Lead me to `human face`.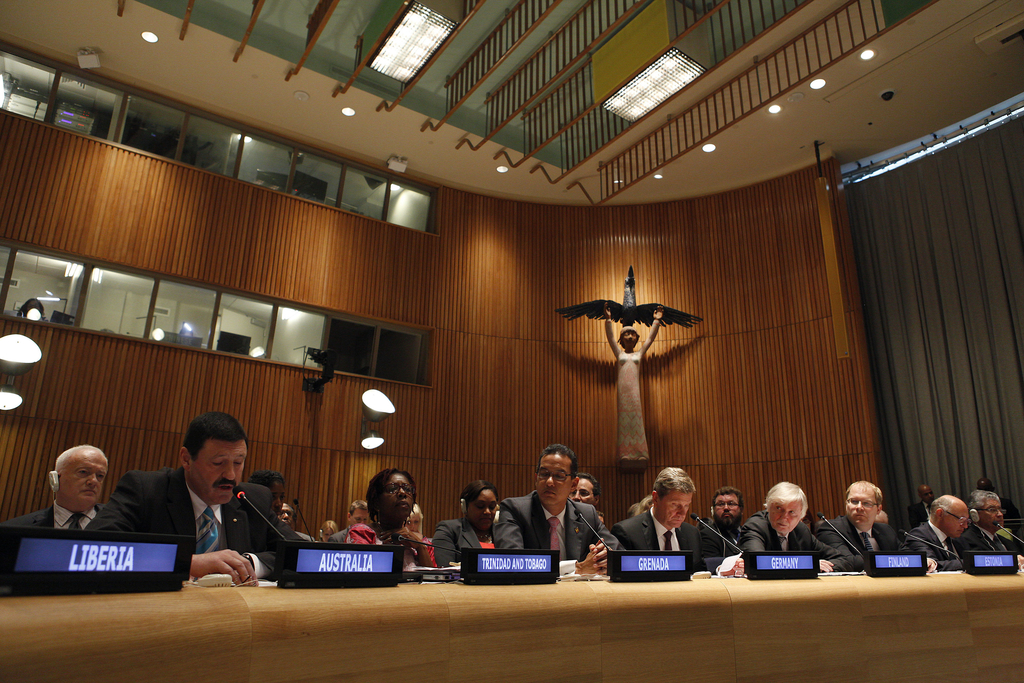
Lead to <box>572,479,594,506</box>.
